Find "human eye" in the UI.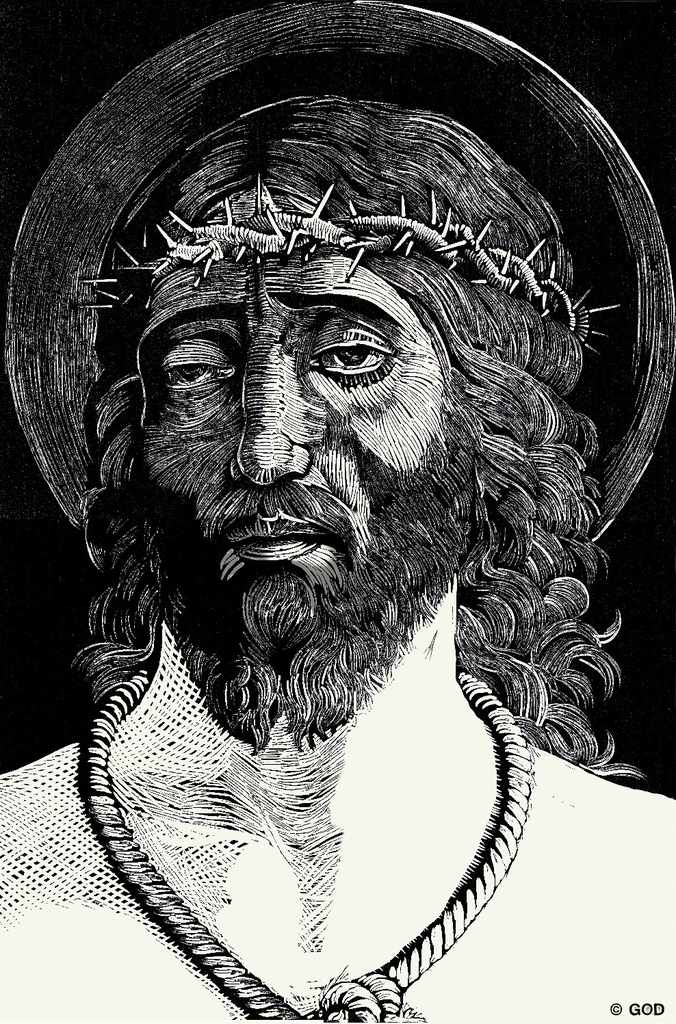
UI element at <region>151, 343, 223, 408</region>.
